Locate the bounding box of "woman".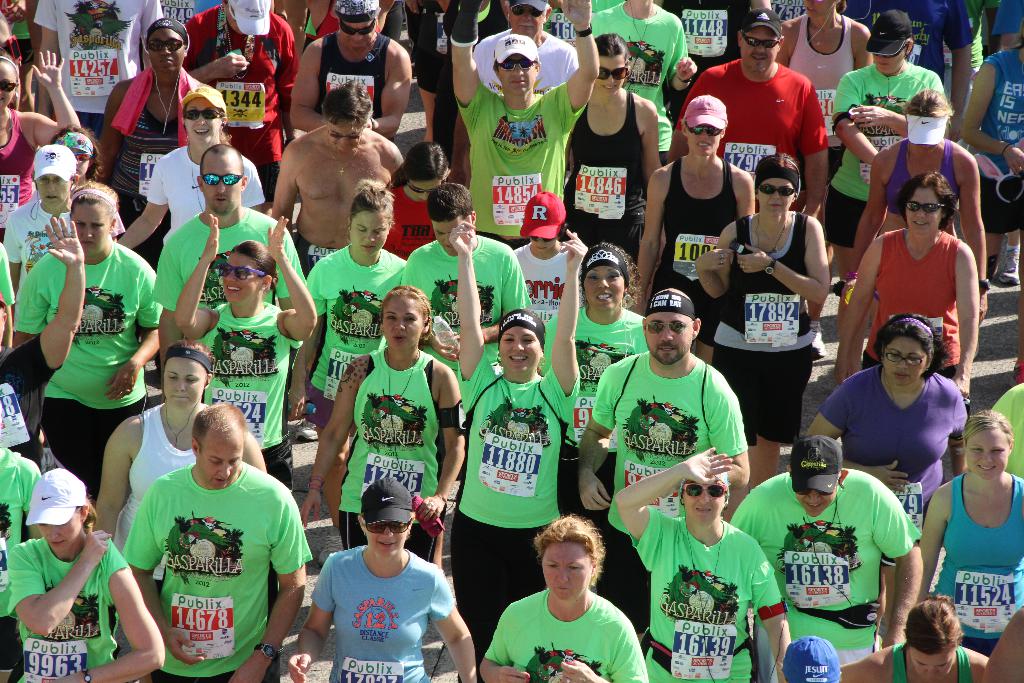
Bounding box: 289, 476, 480, 682.
